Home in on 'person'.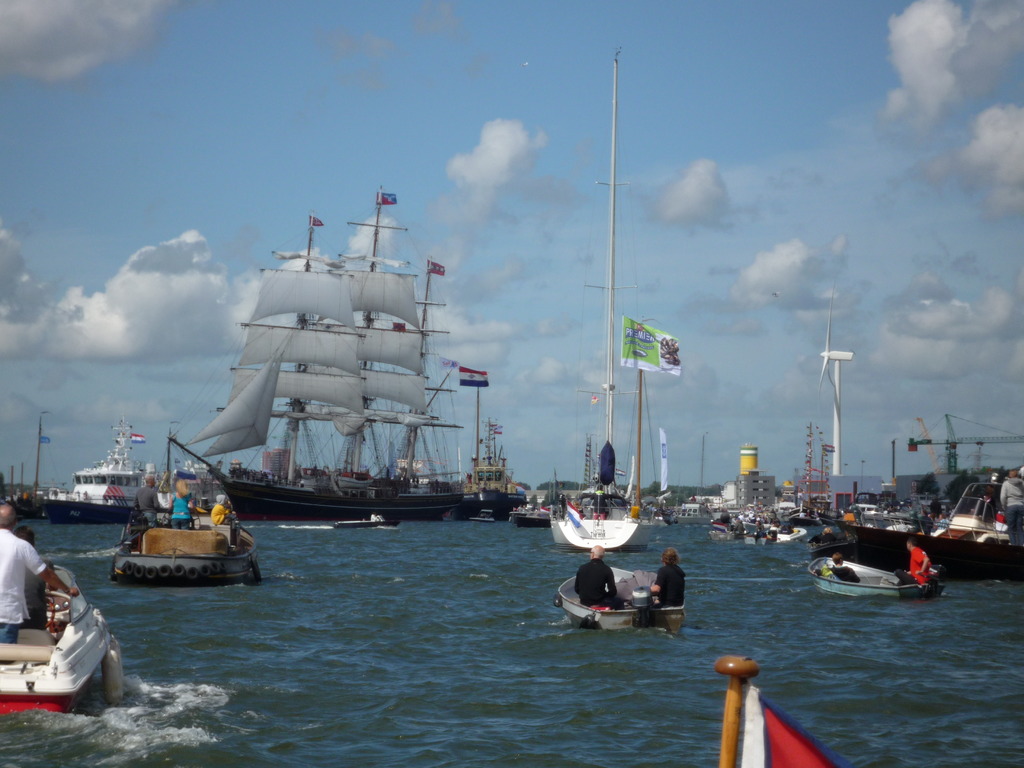
Homed in at (left=0, top=500, right=76, bottom=666).
